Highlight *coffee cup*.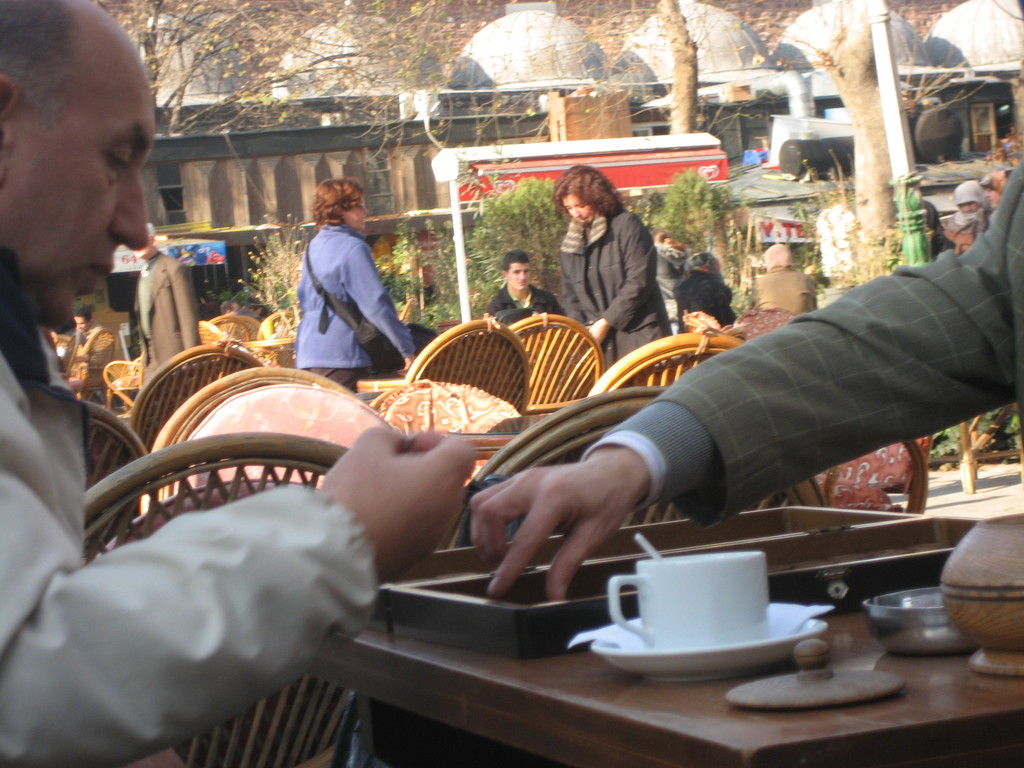
Highlighted region: [left=606, top=552, right=774, bottom=648].
